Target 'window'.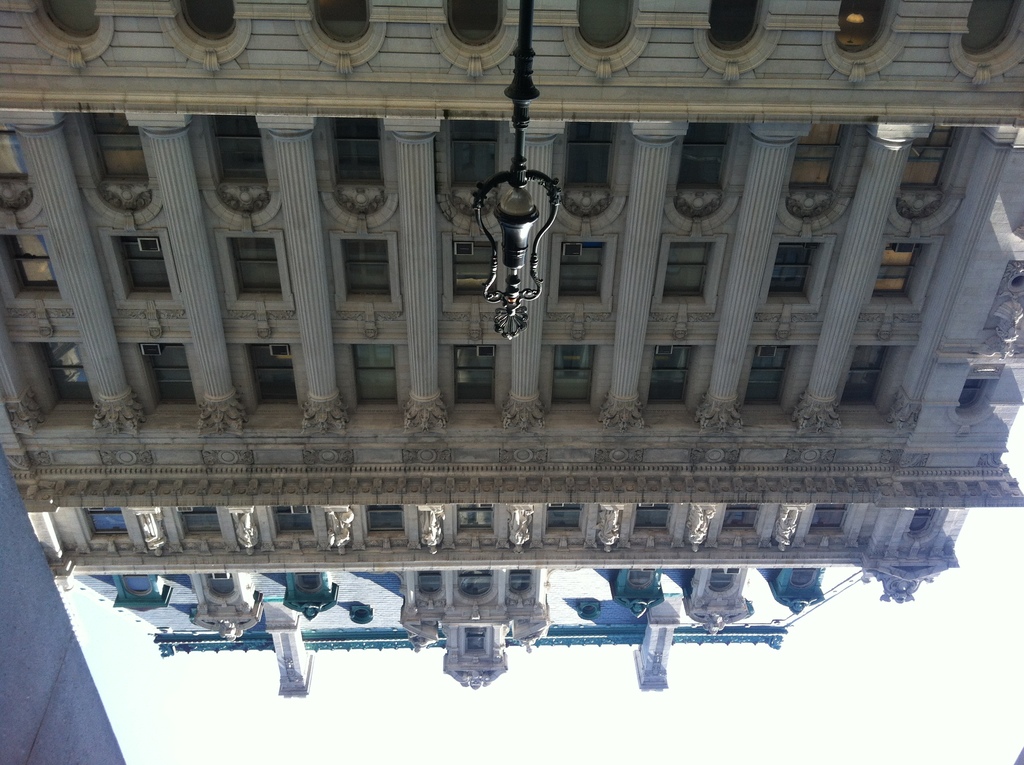
Target region: detection(897, 125, 952, 196).
